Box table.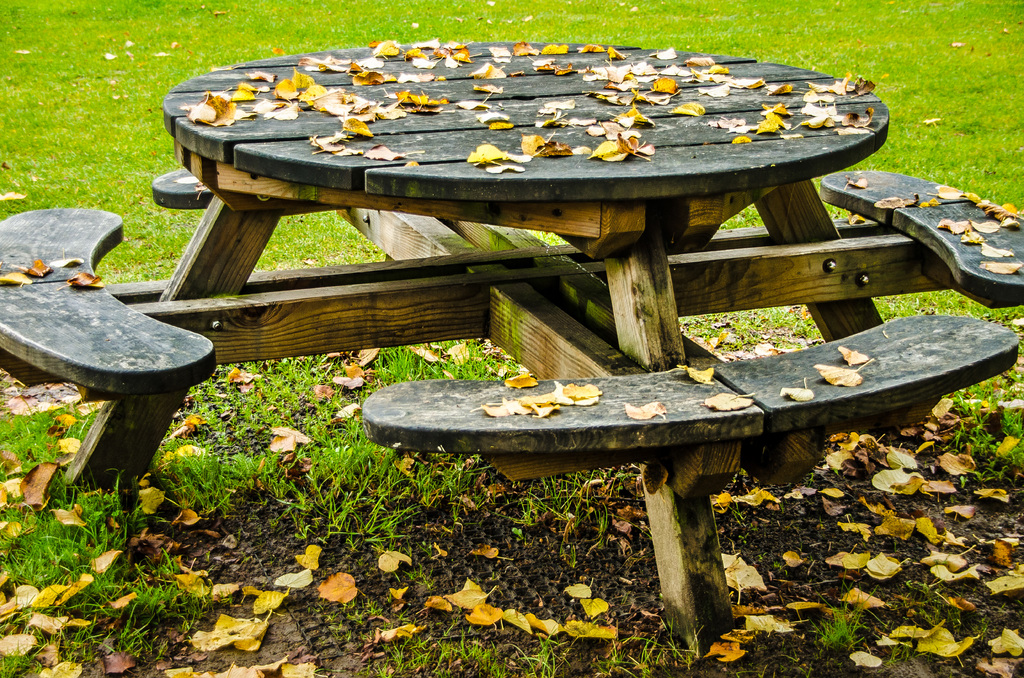
x1=0, y1=38, x2=1023, y2=658.
